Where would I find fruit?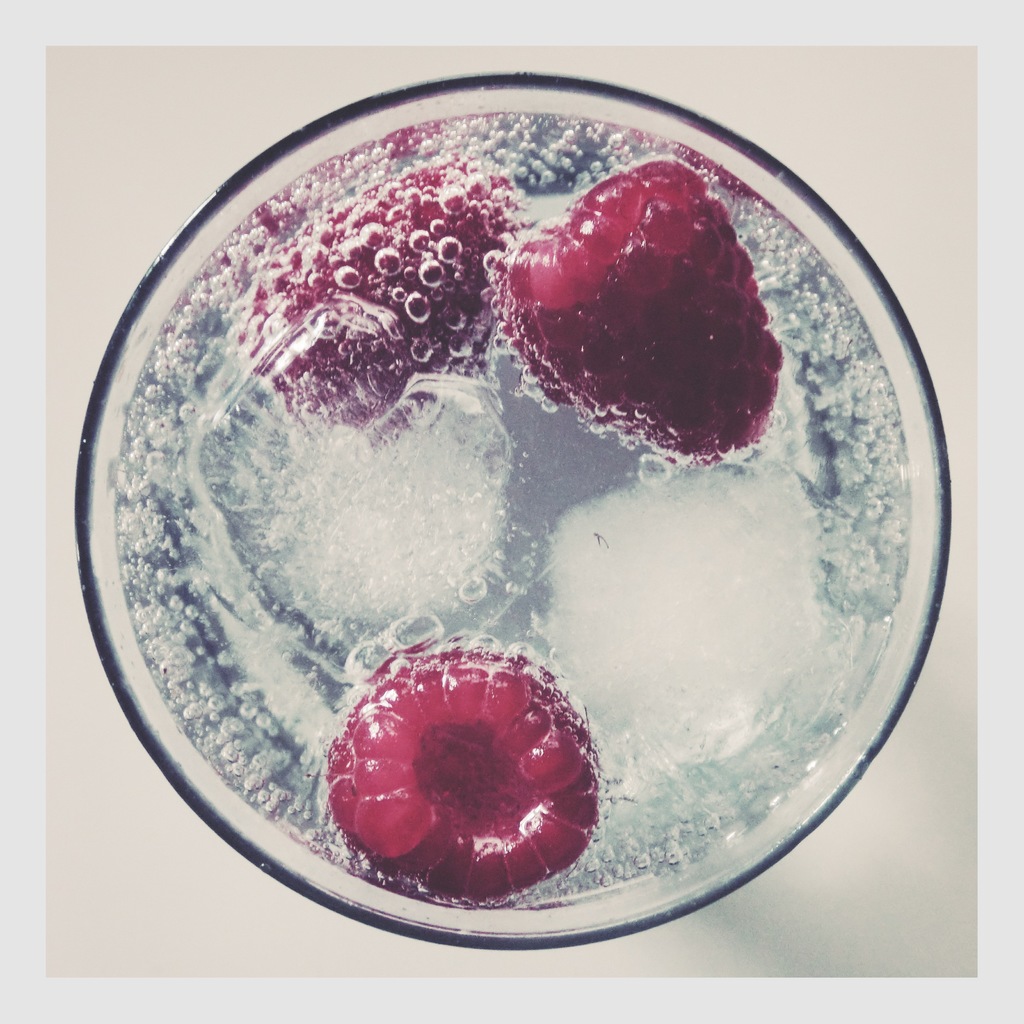
At bbox(242, 154, 527, 440).
